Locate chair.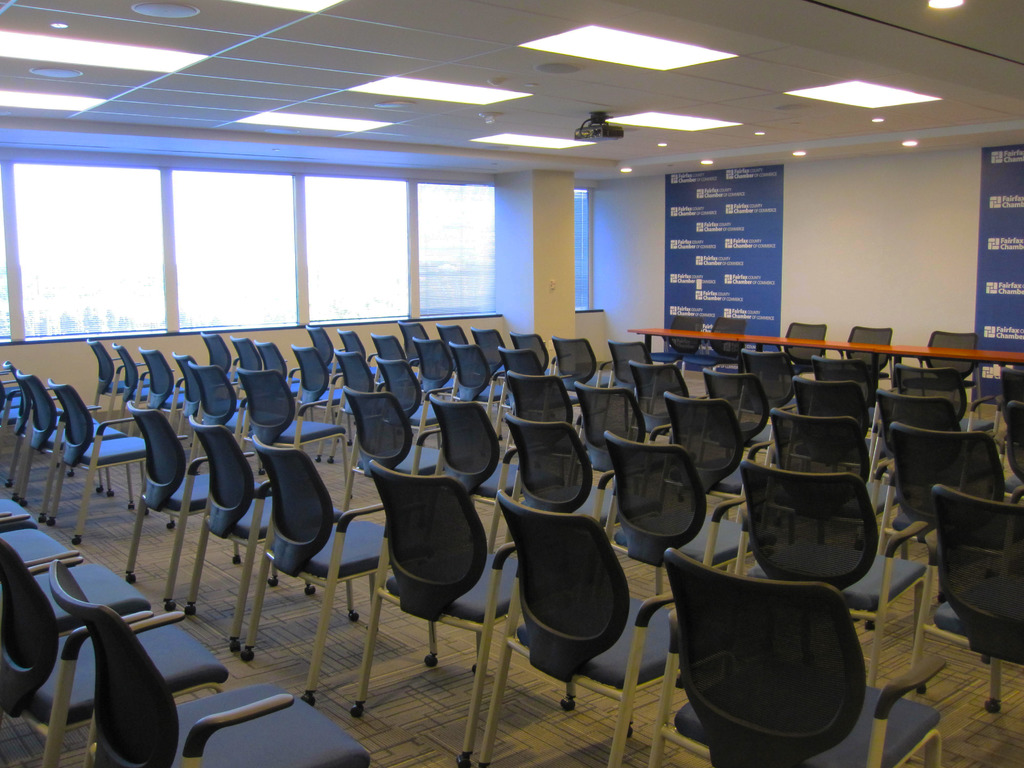
Bounding box: 474 490 674 767.
